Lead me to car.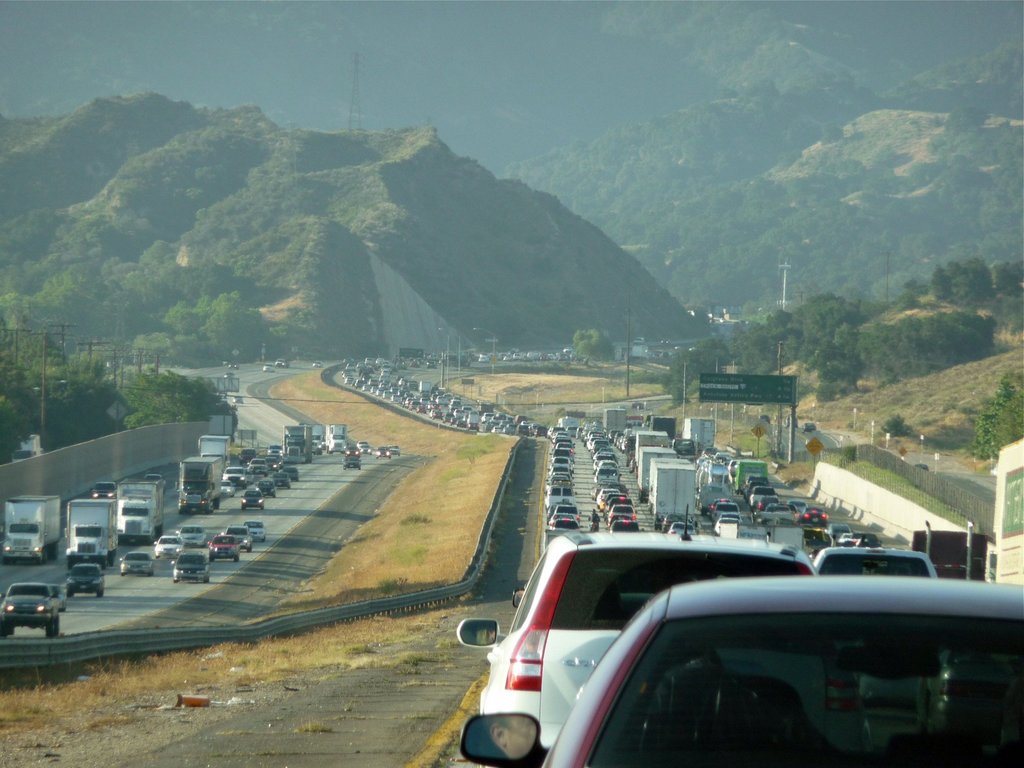
Lead to select_region(463, 500, 820, 755).
